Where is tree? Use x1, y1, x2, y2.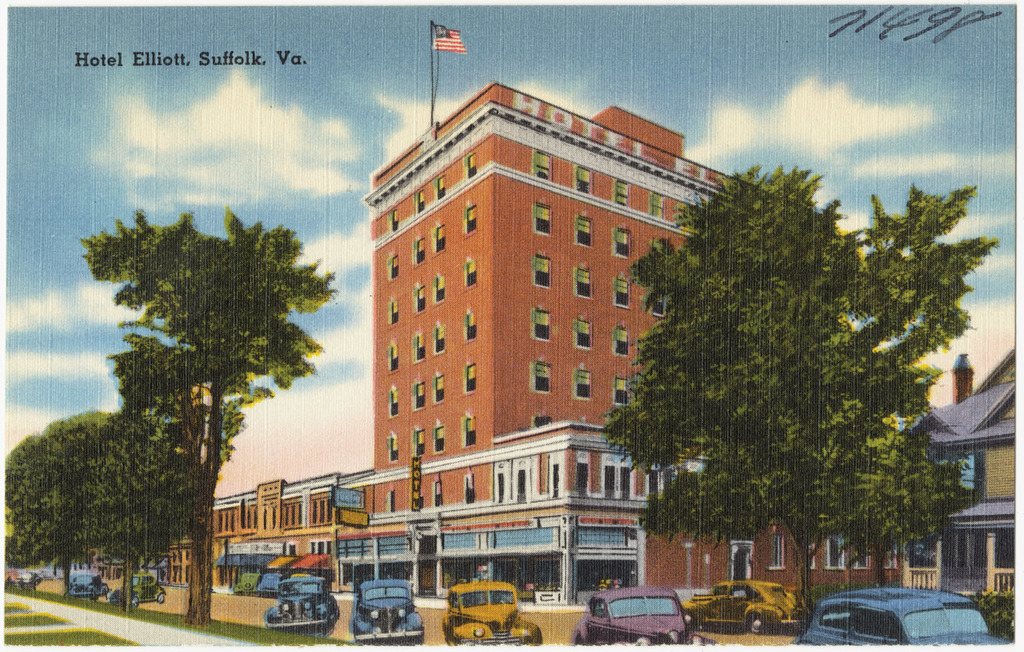
73, 403, 185, 611.
